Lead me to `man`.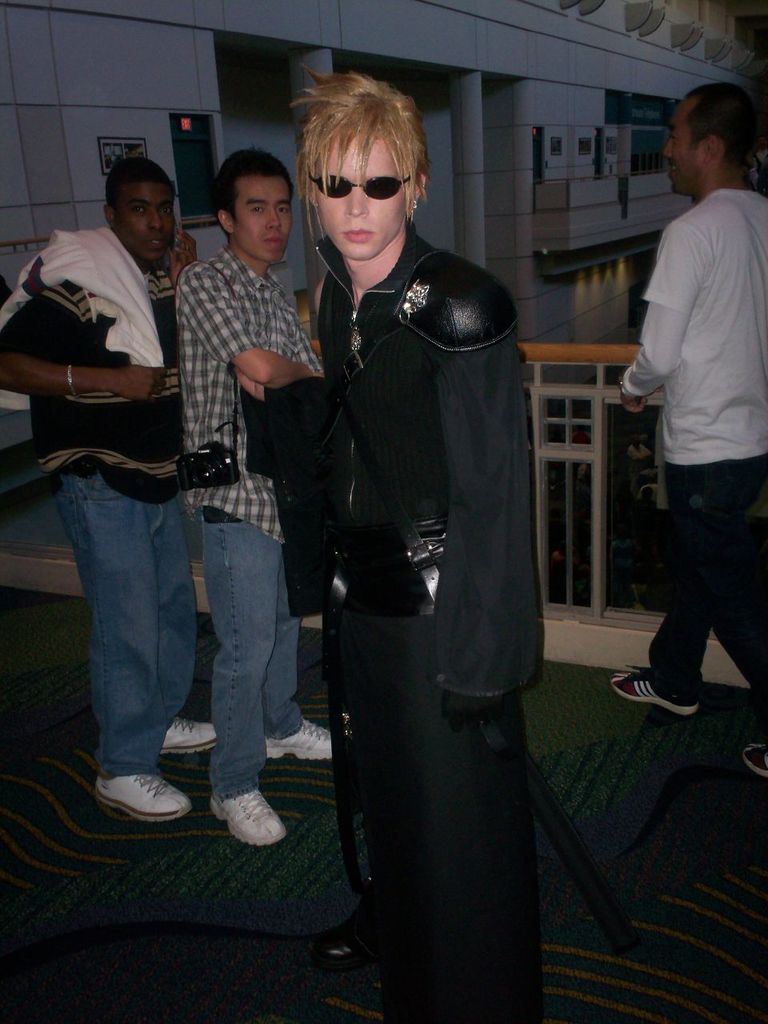
Lead to bbox=[169, 145, 329, 862].
